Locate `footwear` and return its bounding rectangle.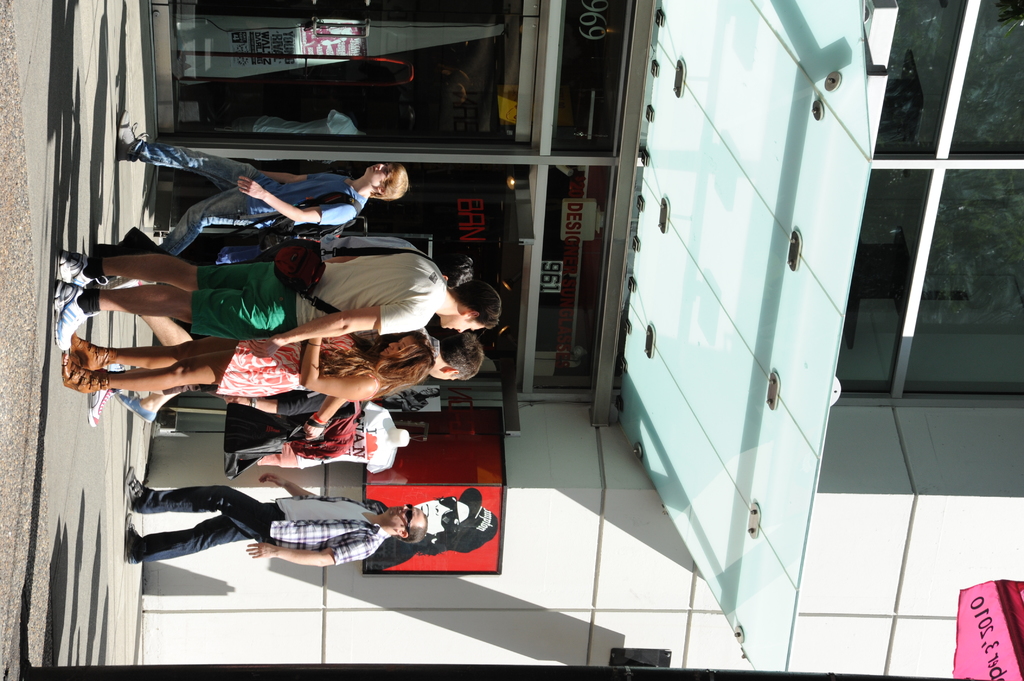
<region>113, 108, 152, 162</region>.
